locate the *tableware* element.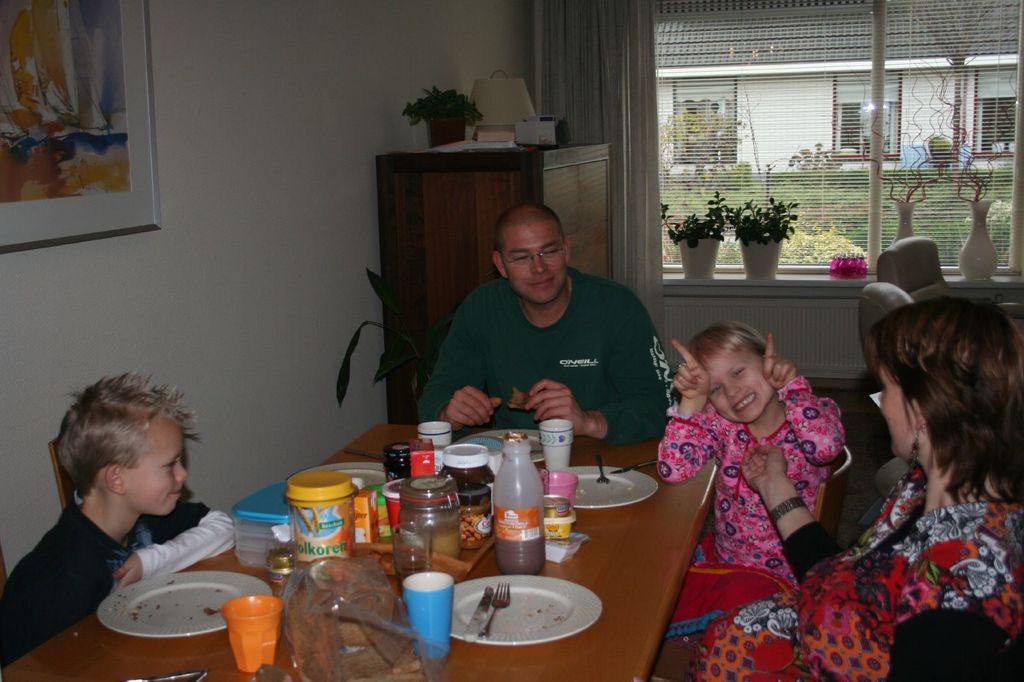
Element bbox: 223/594/282/670.
